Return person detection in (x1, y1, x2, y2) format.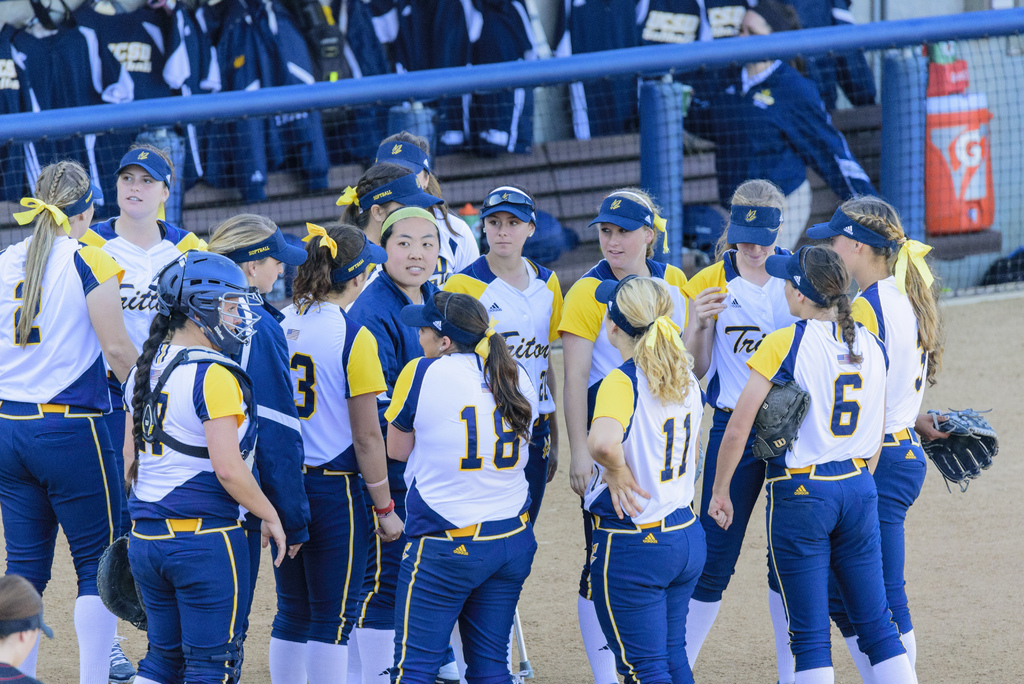
(278, 213, 415, 683).
